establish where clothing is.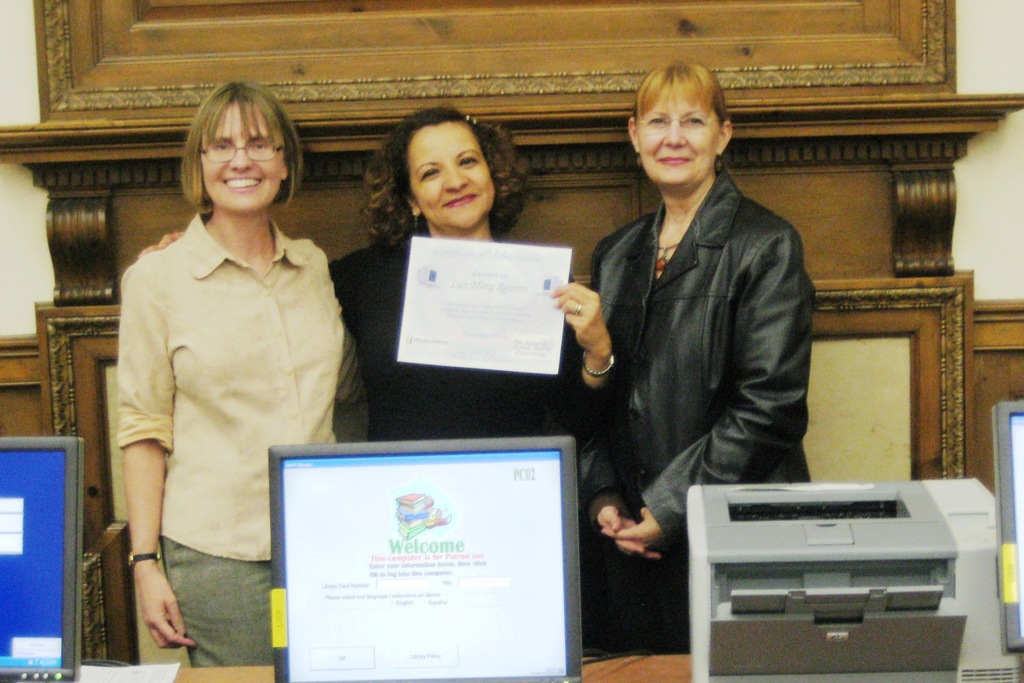
Established at bbox(113, 209, 372, 669).
